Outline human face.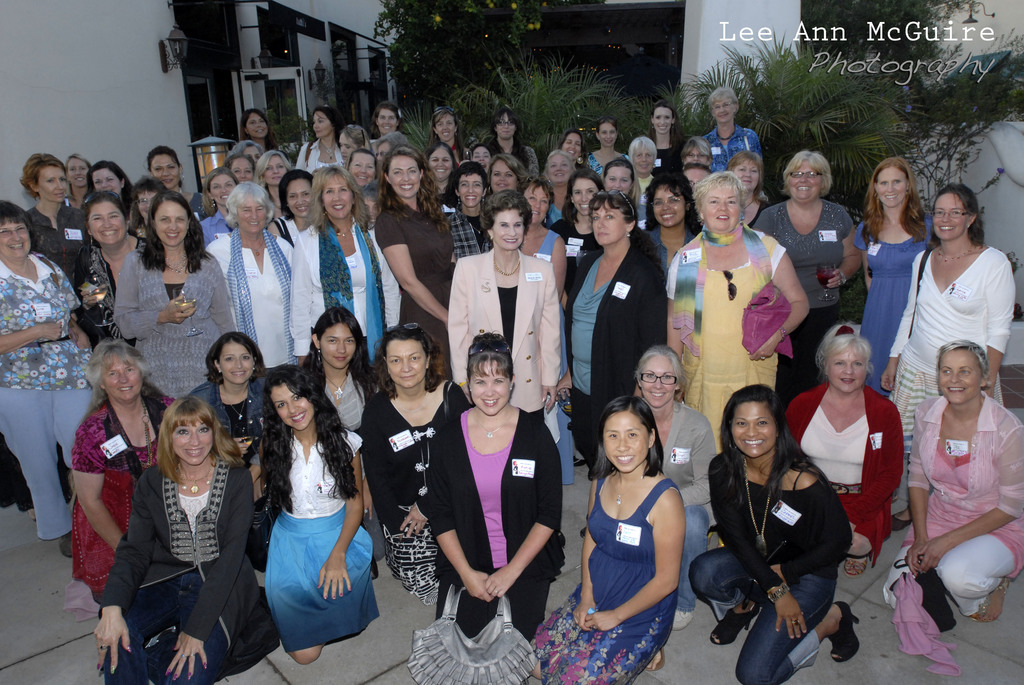
Outline: [788, 164, 820, 201].
